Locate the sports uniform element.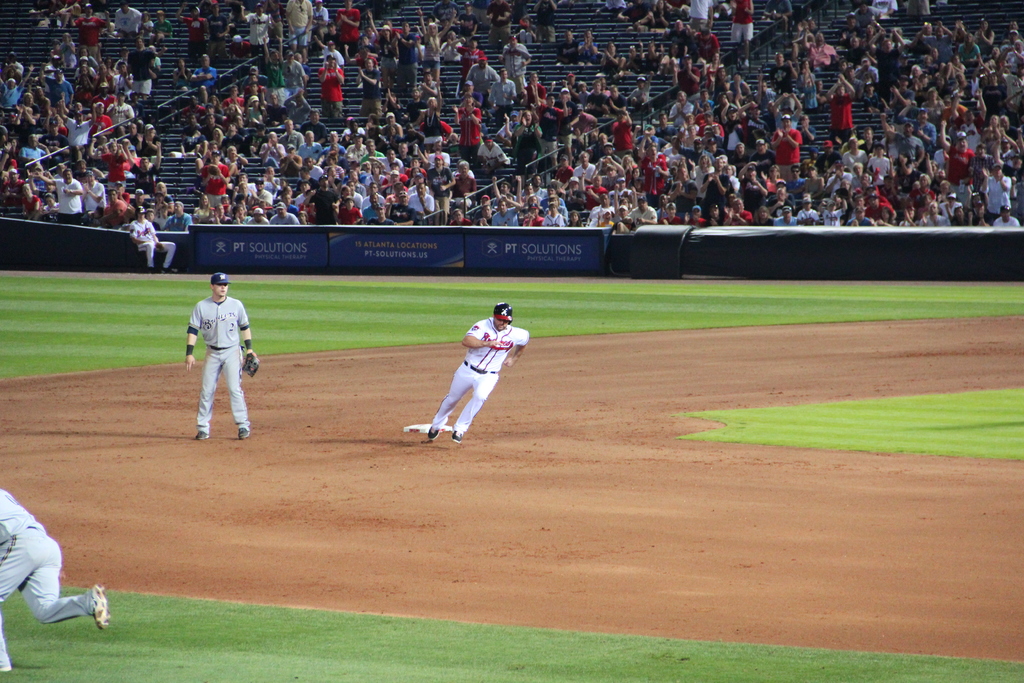
Element bbox: <box>383,154,407,172</box>.
